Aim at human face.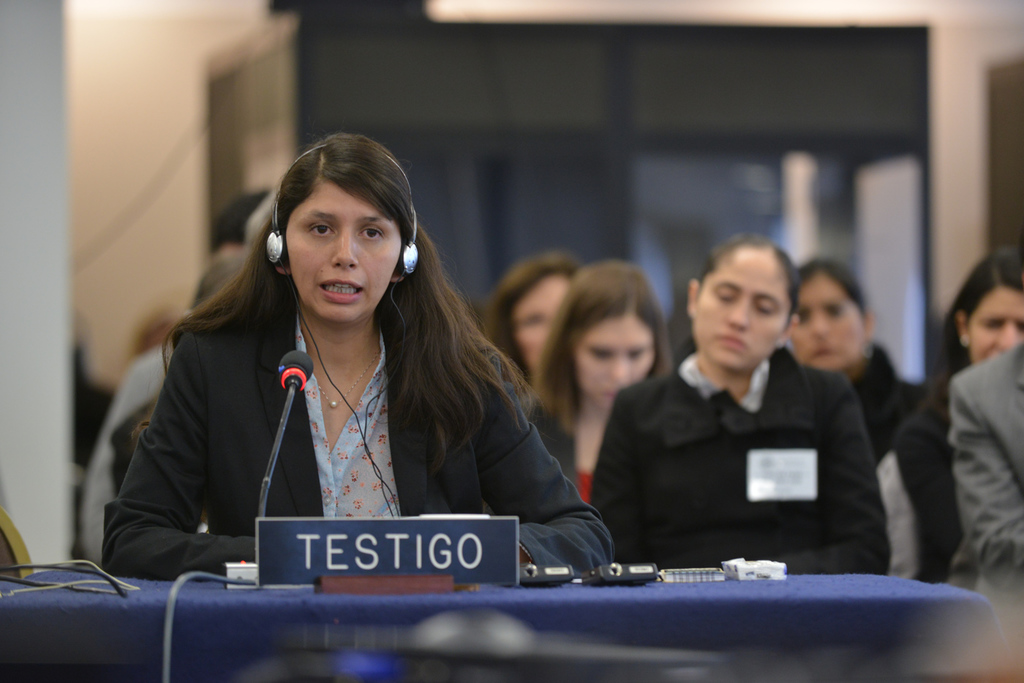
Aimed at box(509, 269, 578, 381).
